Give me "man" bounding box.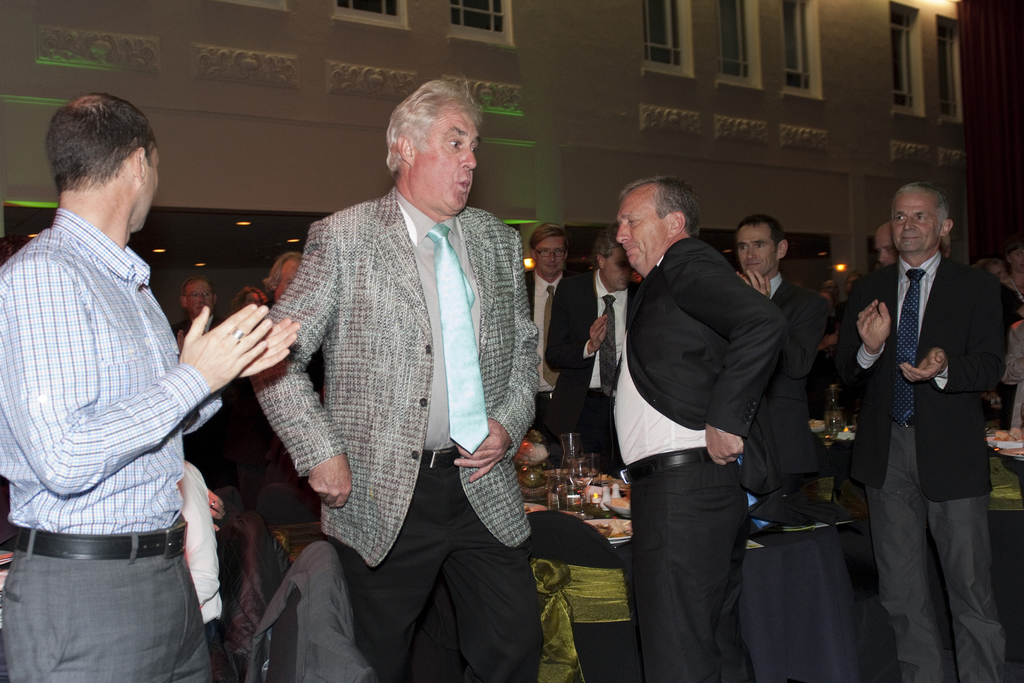
{"x1": 0, "y1": 93, "x2": 303, "y2": 682}.
